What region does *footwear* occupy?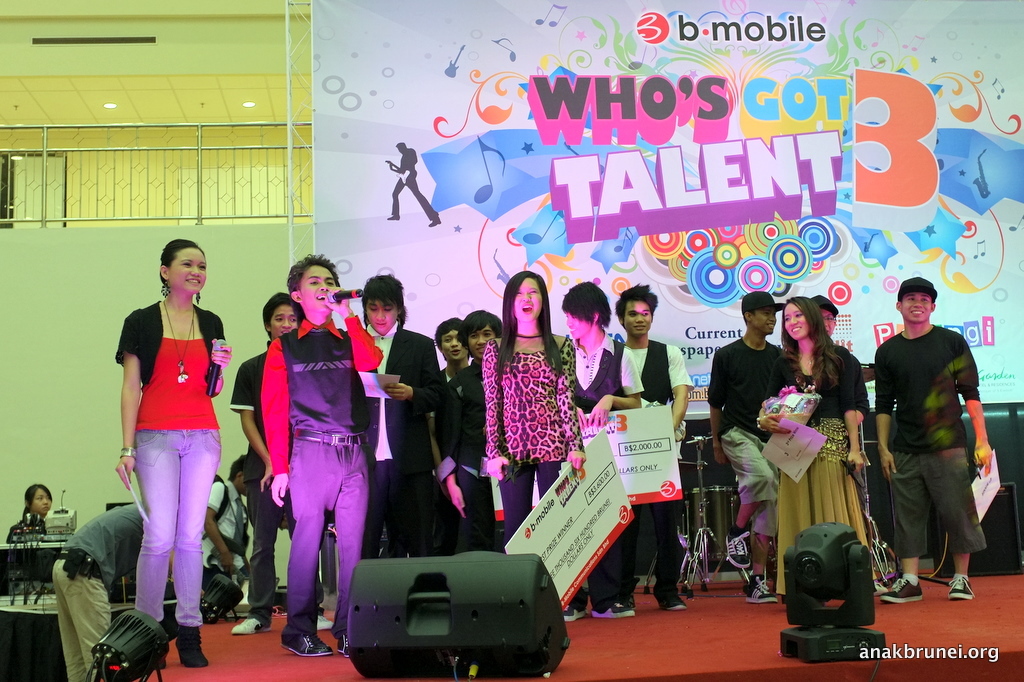
left=876, top=578, right=927, bottom=611.
